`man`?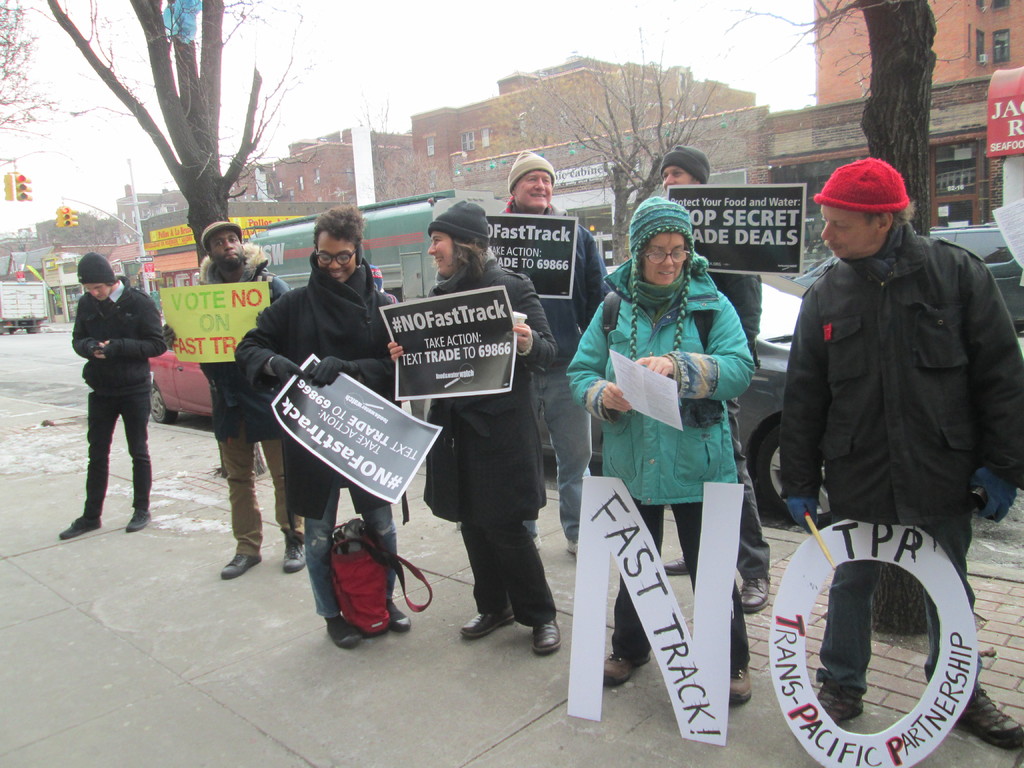
{"left": 660, "top": 146, "right": 769, "bottom": 610}
